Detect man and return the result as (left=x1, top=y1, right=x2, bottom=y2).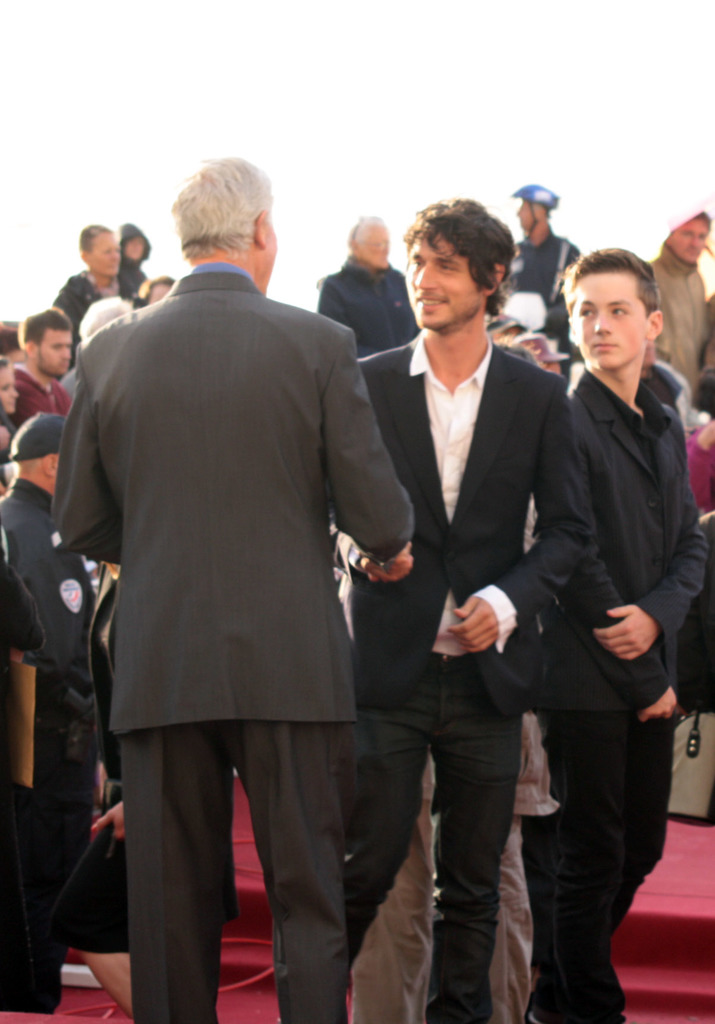
(left=323, top=214, right=423, bottom=358).
